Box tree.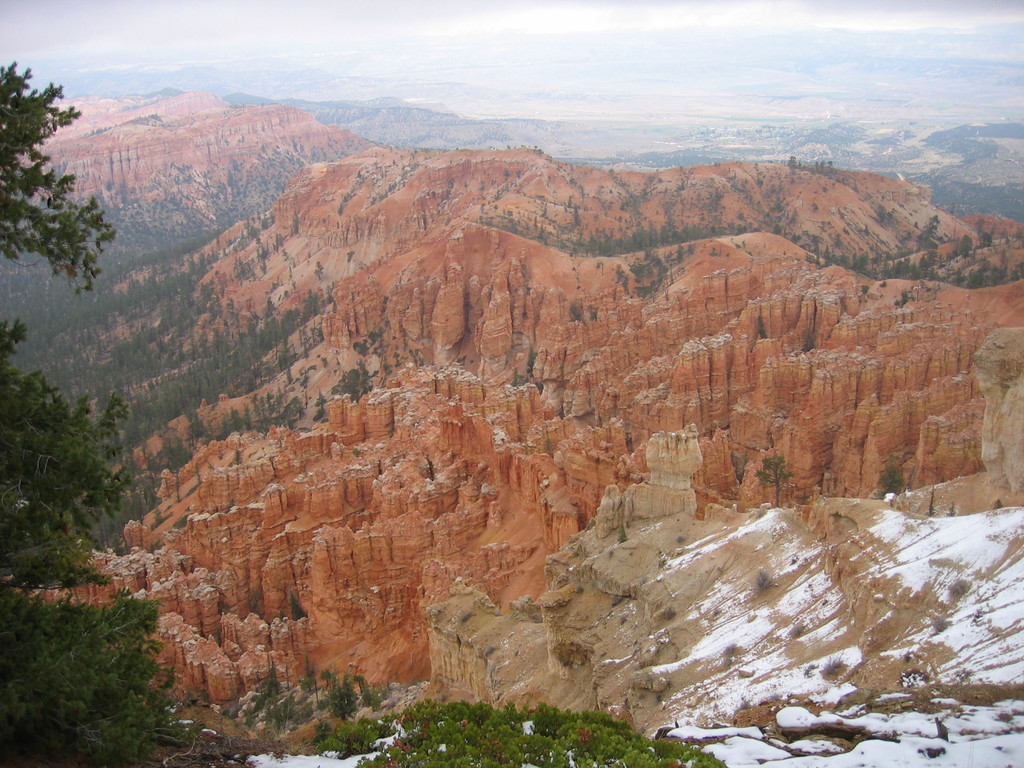
[x1=319, y1=667, x2=334, y2=691].
